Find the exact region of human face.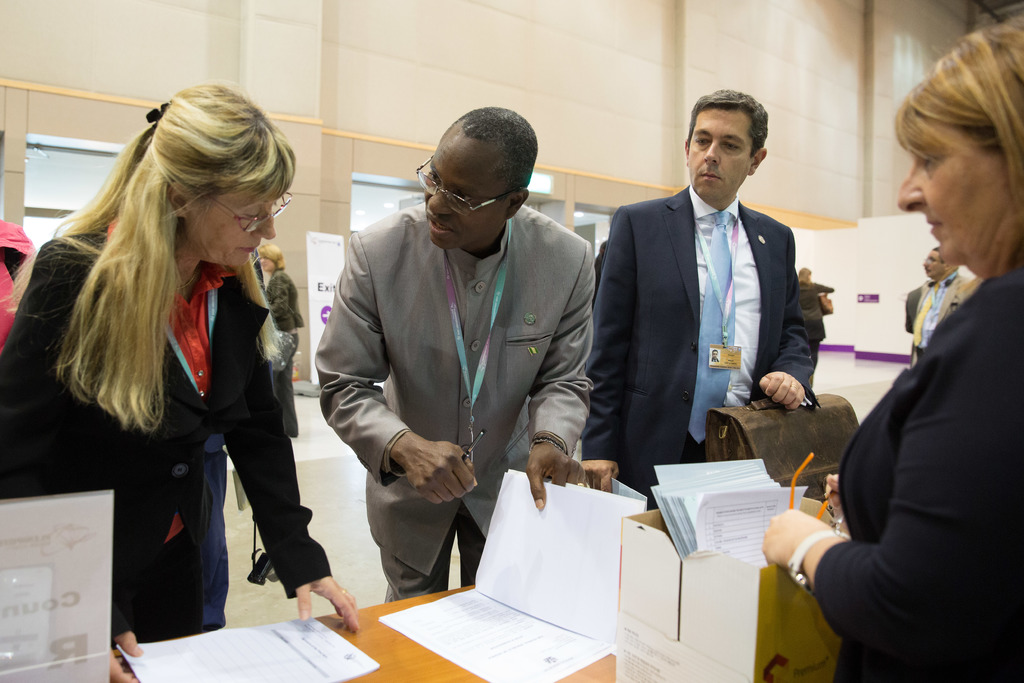
Exact region: (left=199, top=188, right=276, bottom=272).
